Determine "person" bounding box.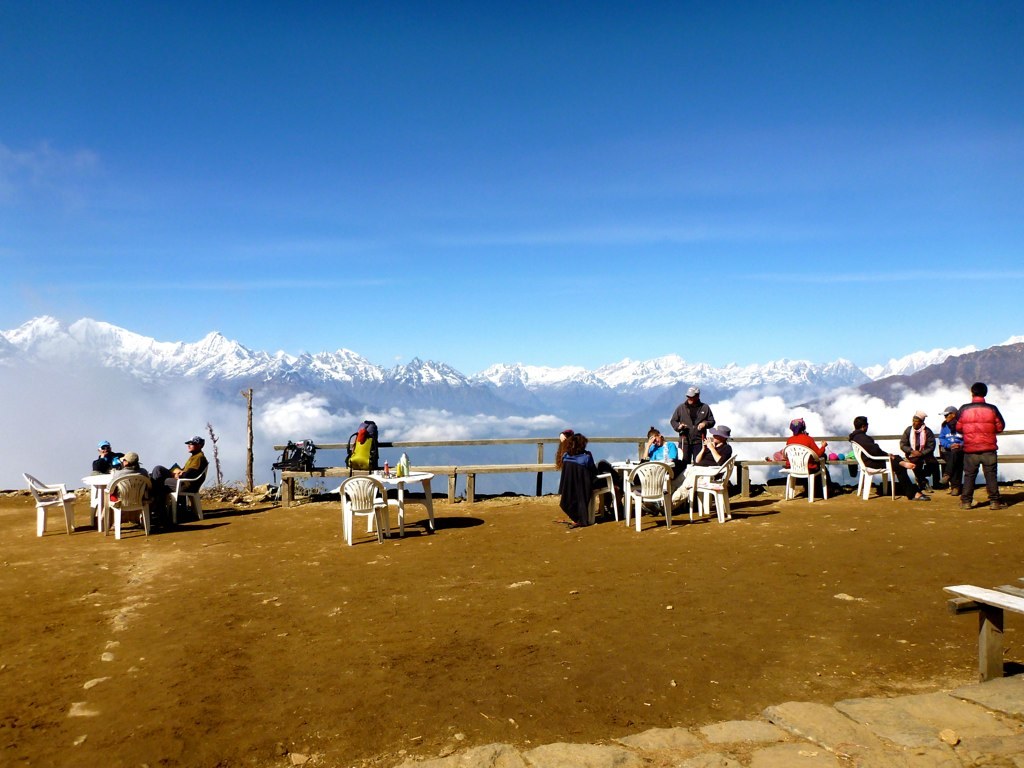
Determined: box(837, 403, 914, 493).
